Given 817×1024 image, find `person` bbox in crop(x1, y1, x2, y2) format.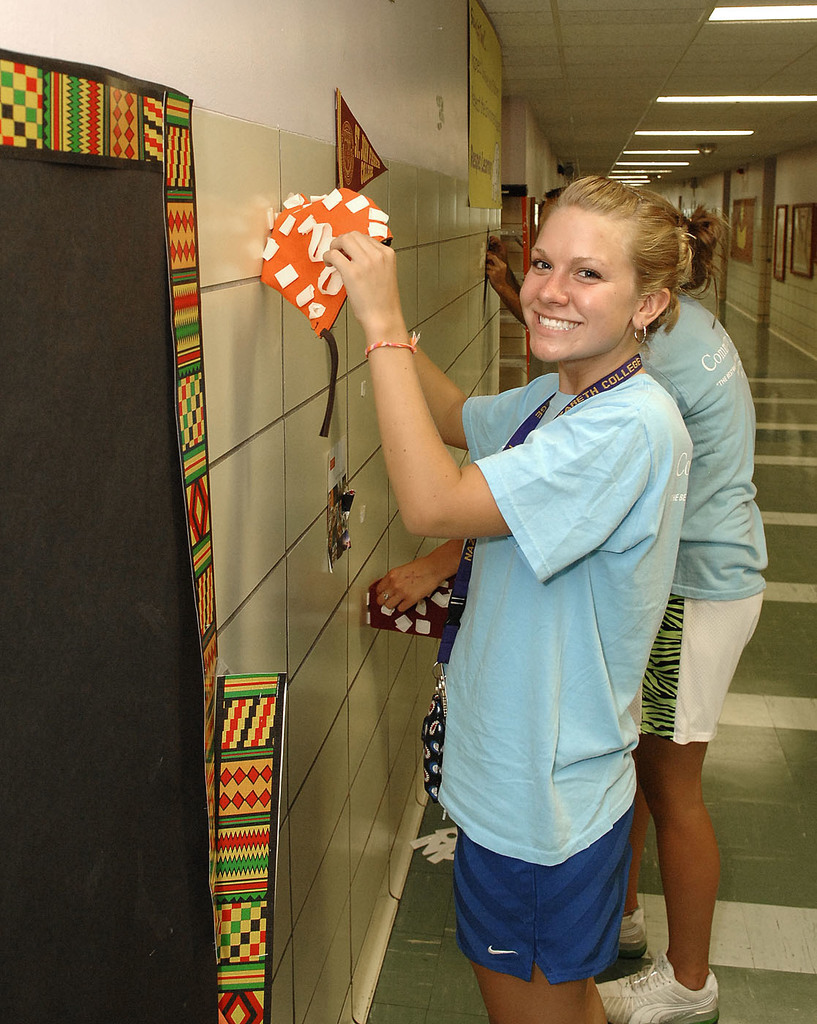
crop(371, 187, 768, 1023).
